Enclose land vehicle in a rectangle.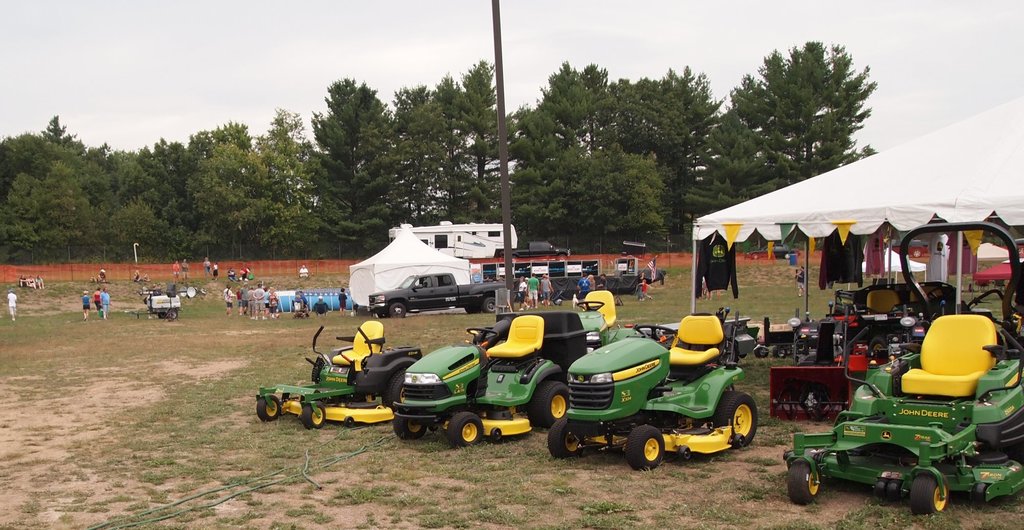
<region>783, 294, 1017, 522</region>.
